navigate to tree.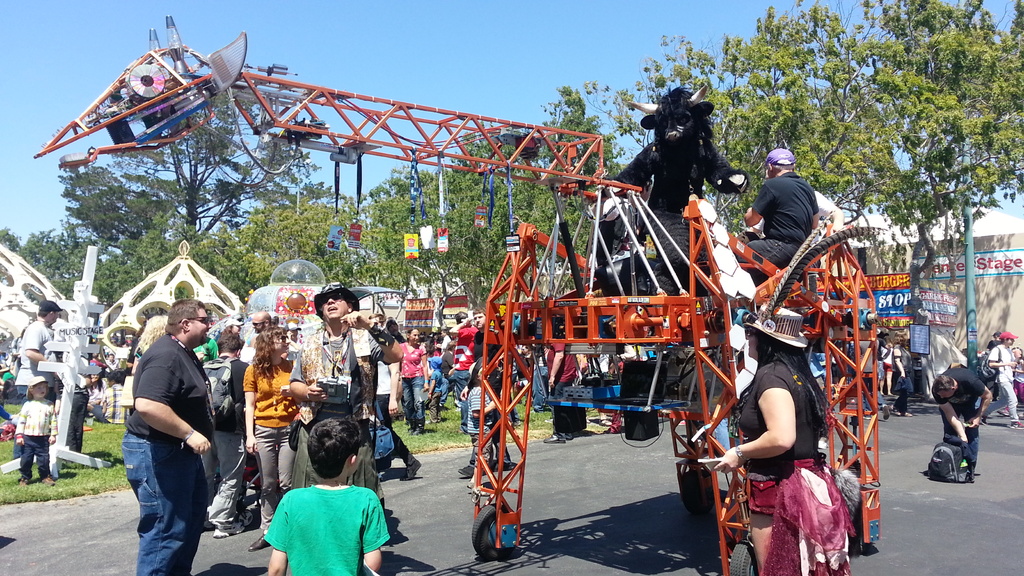
Navigation target: <region>85, 231, 178, 308</region>.
